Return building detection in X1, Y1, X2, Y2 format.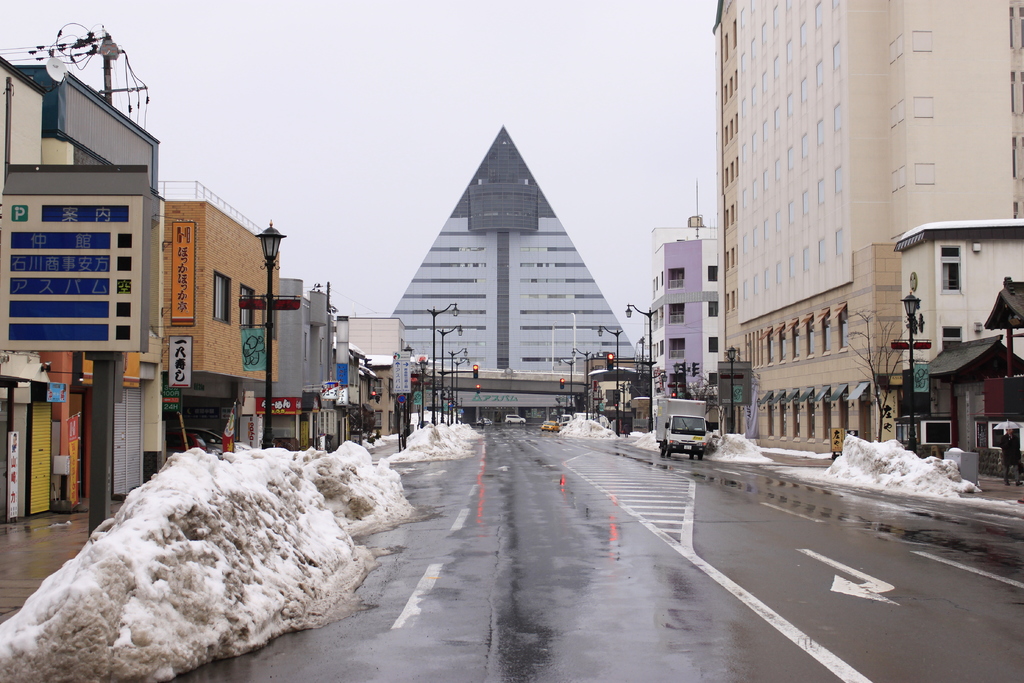
390, 126, 640, 372.
